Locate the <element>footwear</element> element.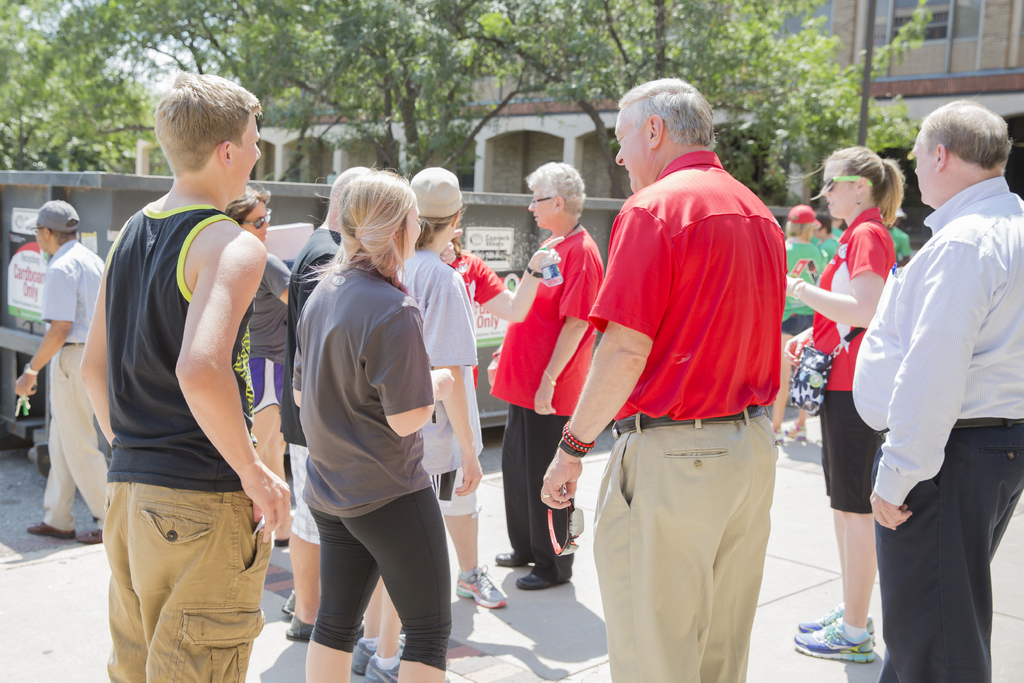
Element bbox: [790,620,878,662].
